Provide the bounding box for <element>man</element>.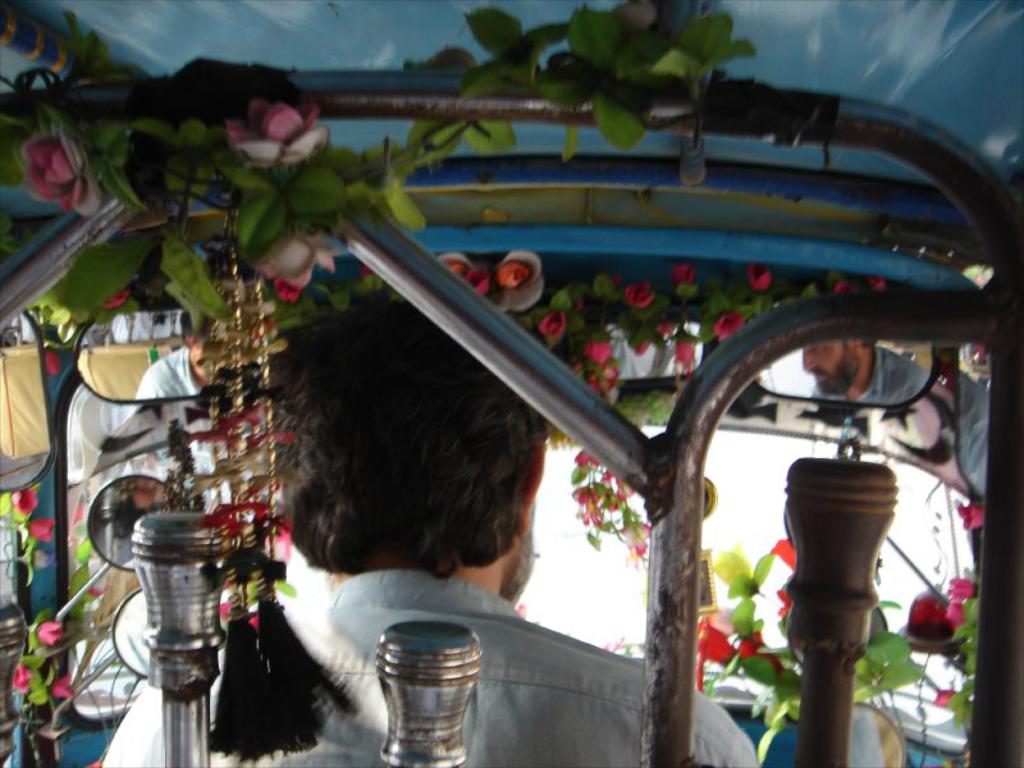
pyautogui.locateOnScreen(105, 300, 759, 767).
